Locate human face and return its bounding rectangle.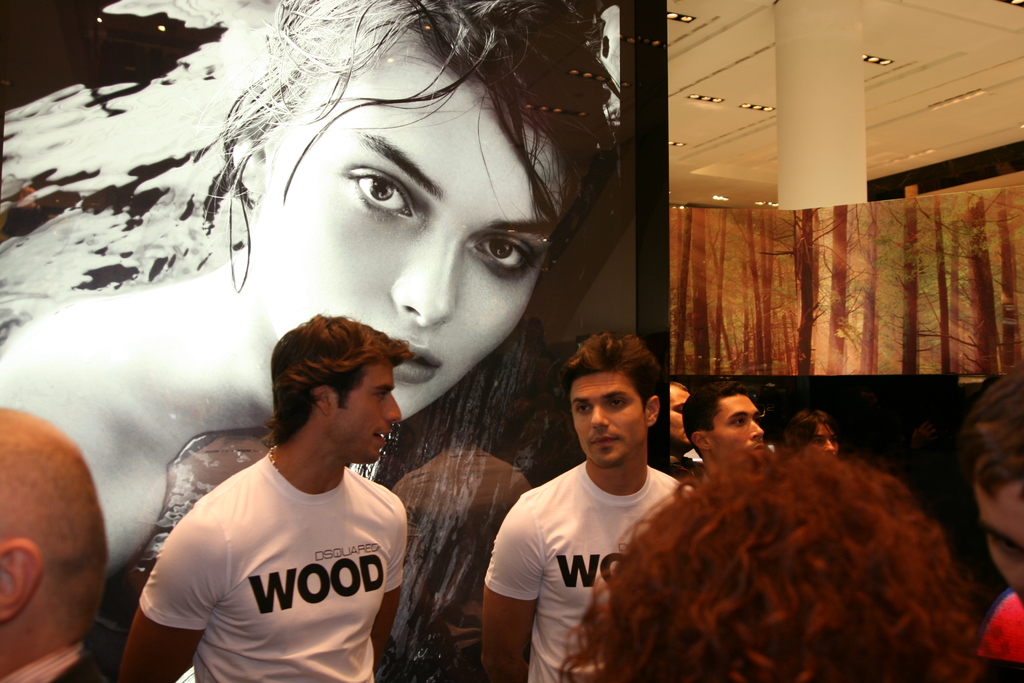
{"left": 269, "top": 51, "right": 559, "bottom": 431}.
